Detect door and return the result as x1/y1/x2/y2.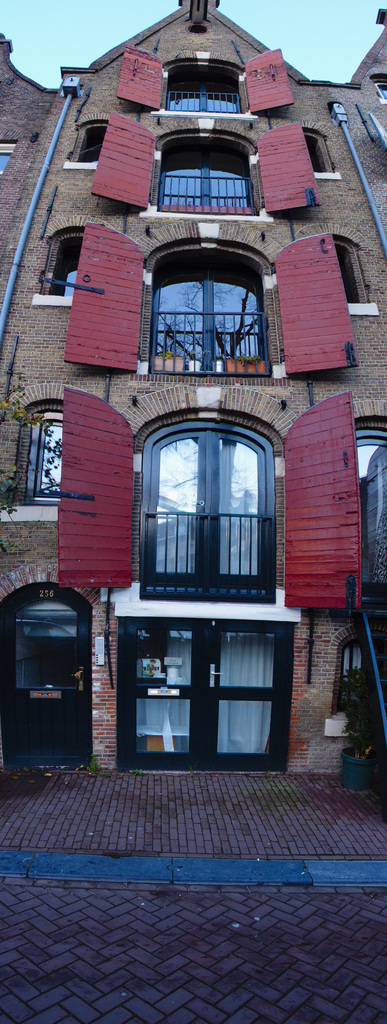
54/383/358/616.
